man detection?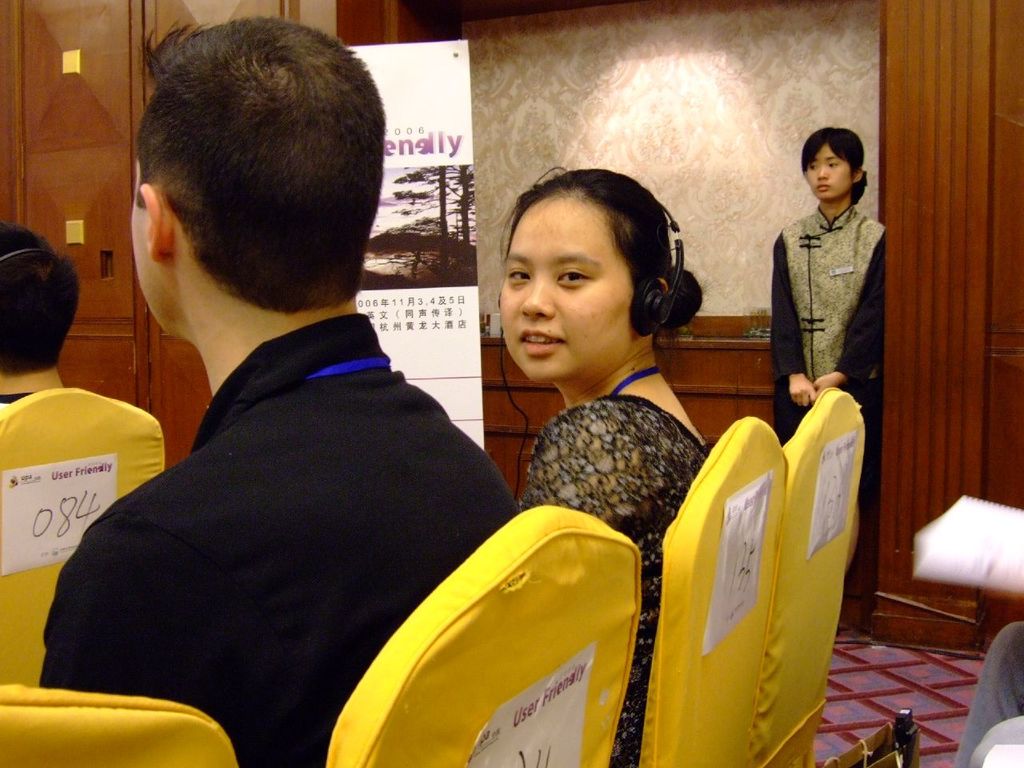
39 70 601 756
